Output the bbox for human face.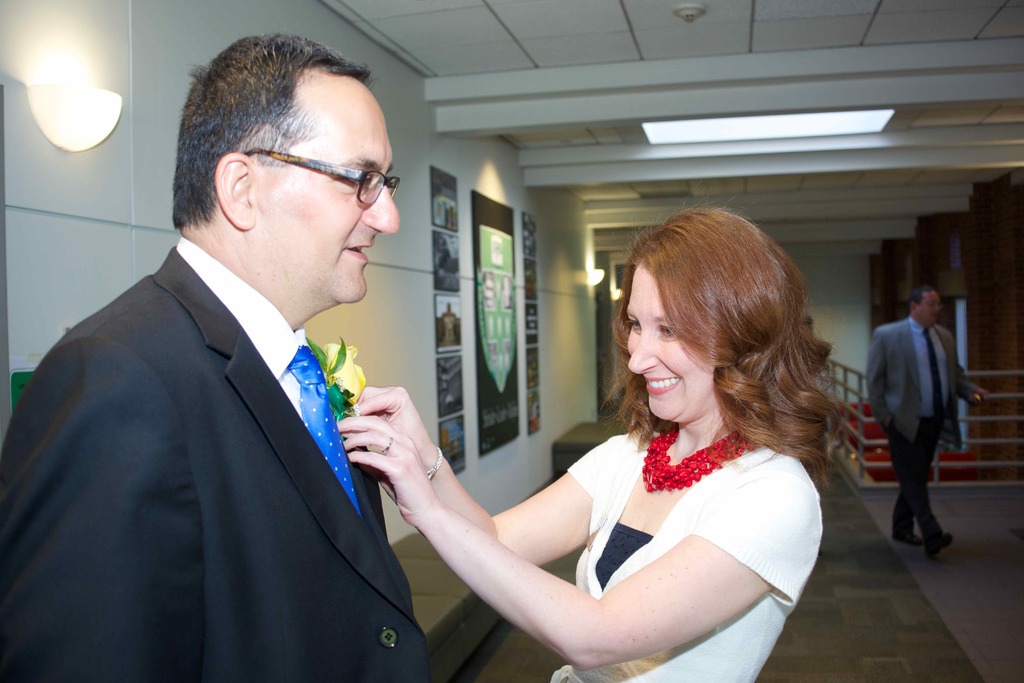
locate(627, 265, 718, 431).
